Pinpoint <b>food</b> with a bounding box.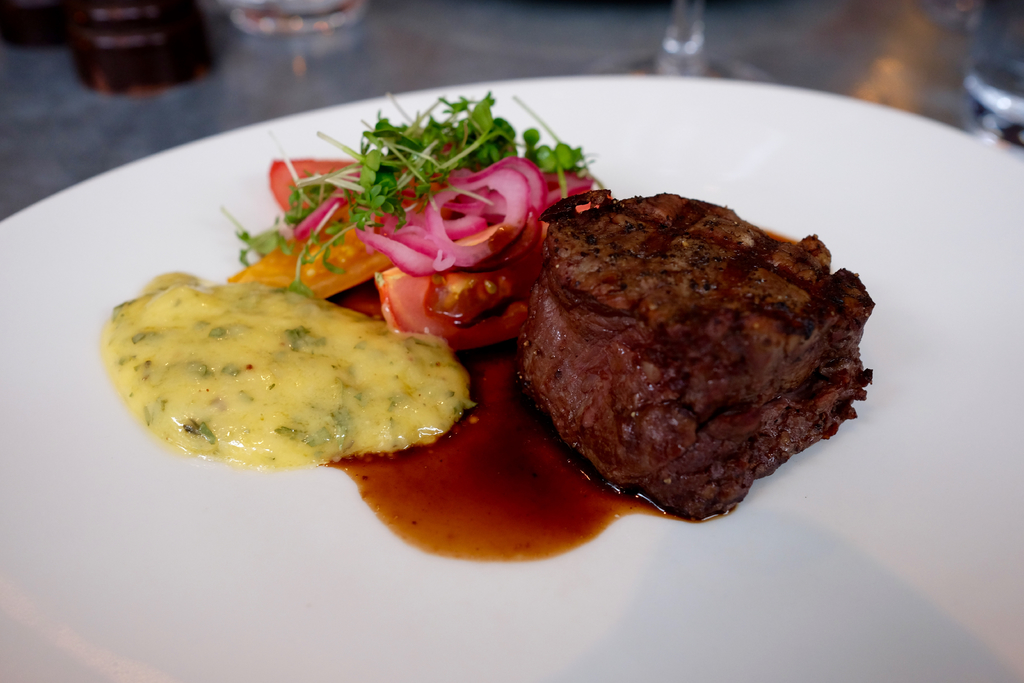
BBox(522, 177, 868, 509).
